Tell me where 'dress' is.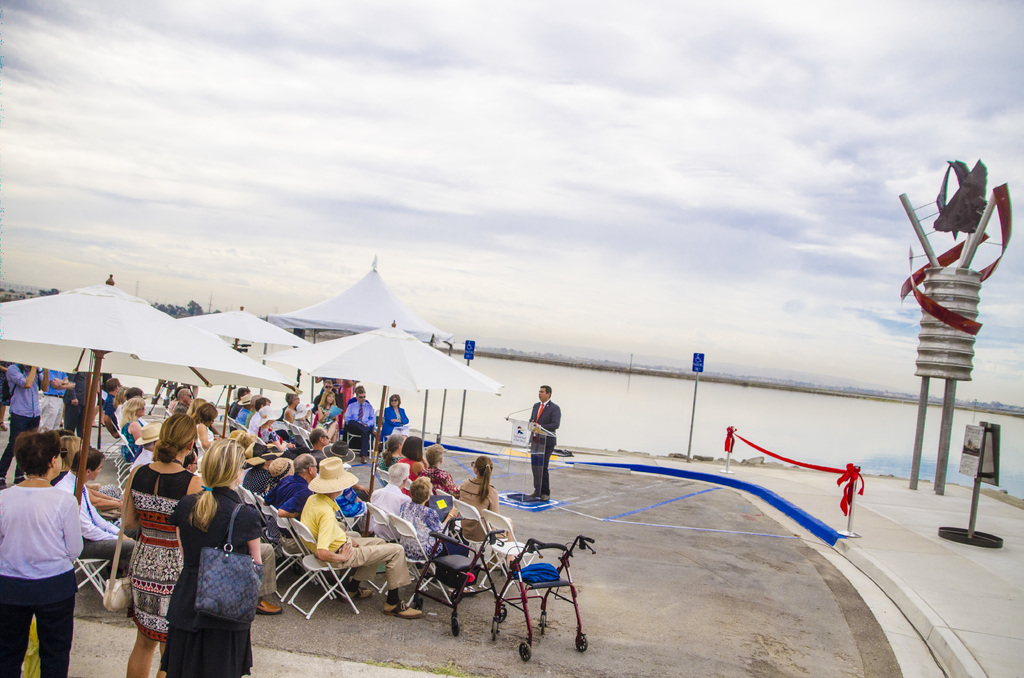
'dress' is at region(123, 462, 195, 644).
